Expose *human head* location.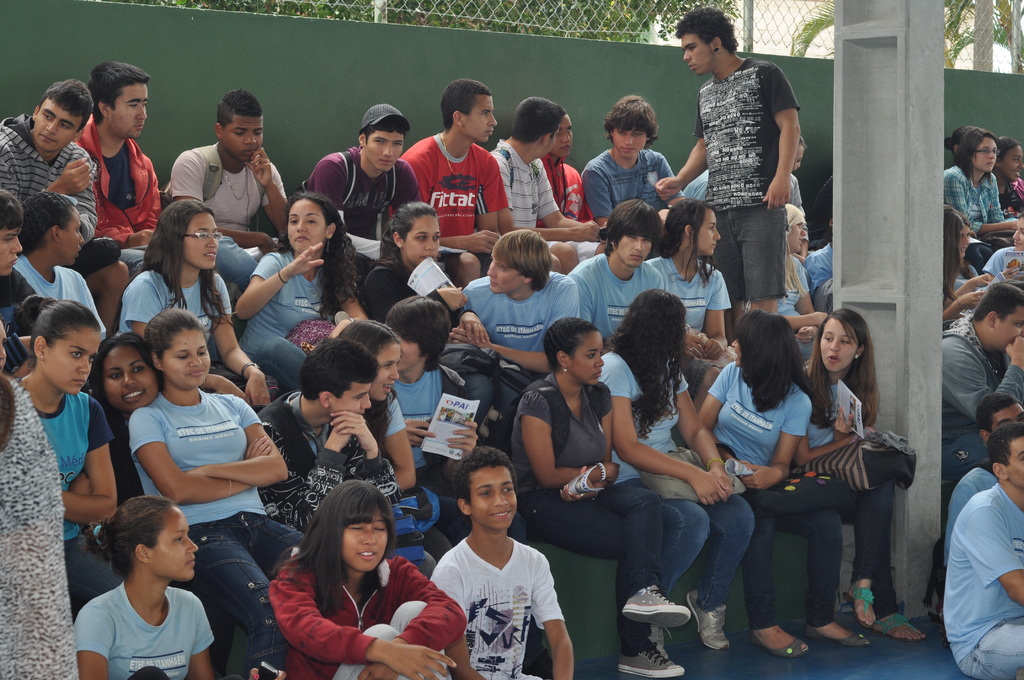
Exposed at 106 494 197 587.
